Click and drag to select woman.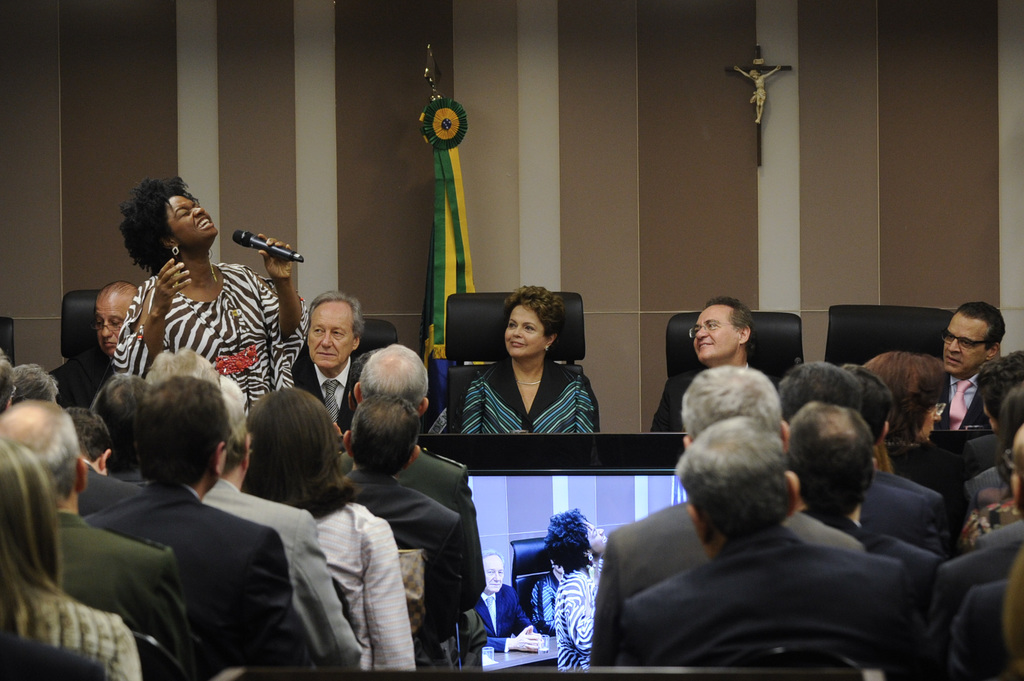
Selection: rect(458, 282, 601, 437).
